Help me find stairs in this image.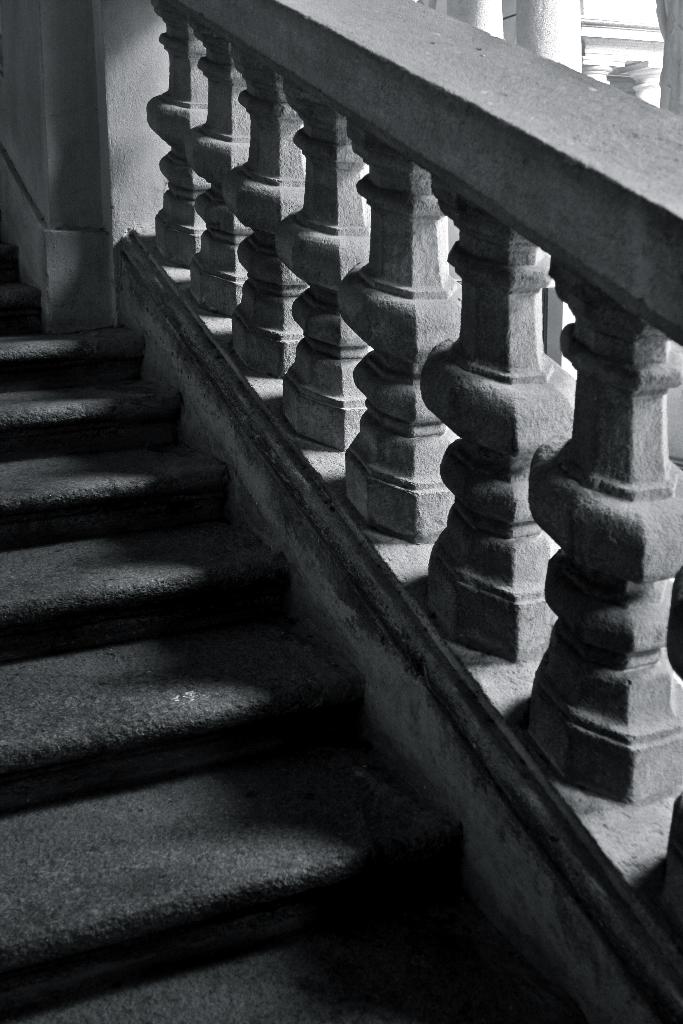
Found it: [0,220,587,1023].
